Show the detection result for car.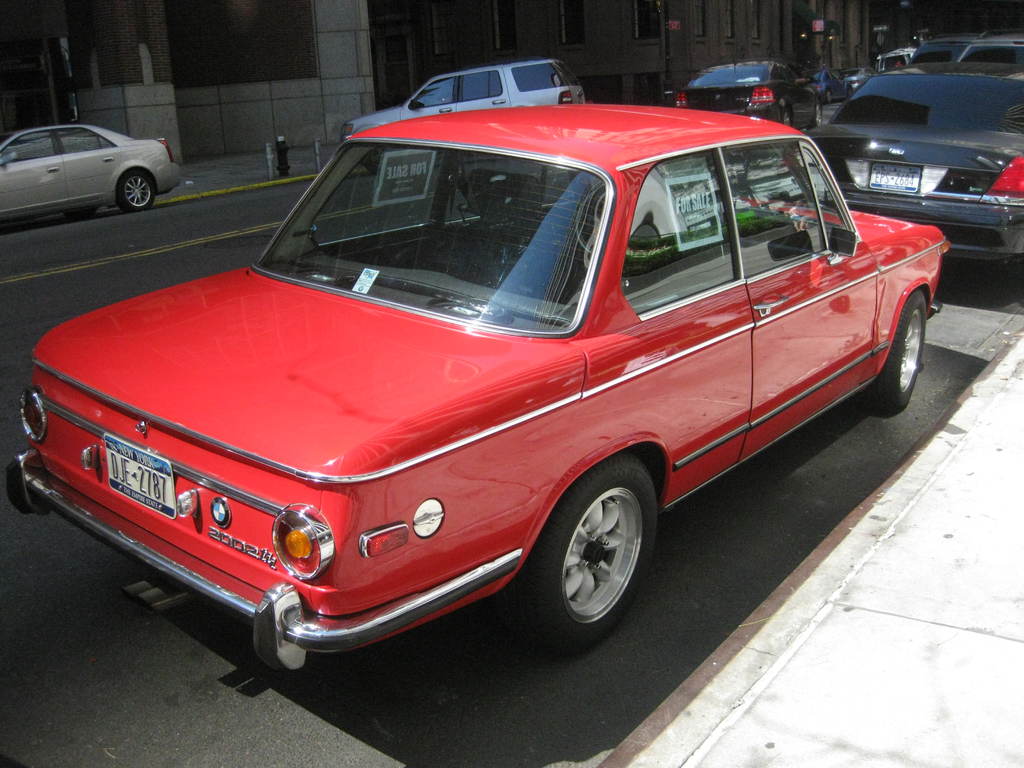
(left=810, top=68, right=851, bottom=102).
